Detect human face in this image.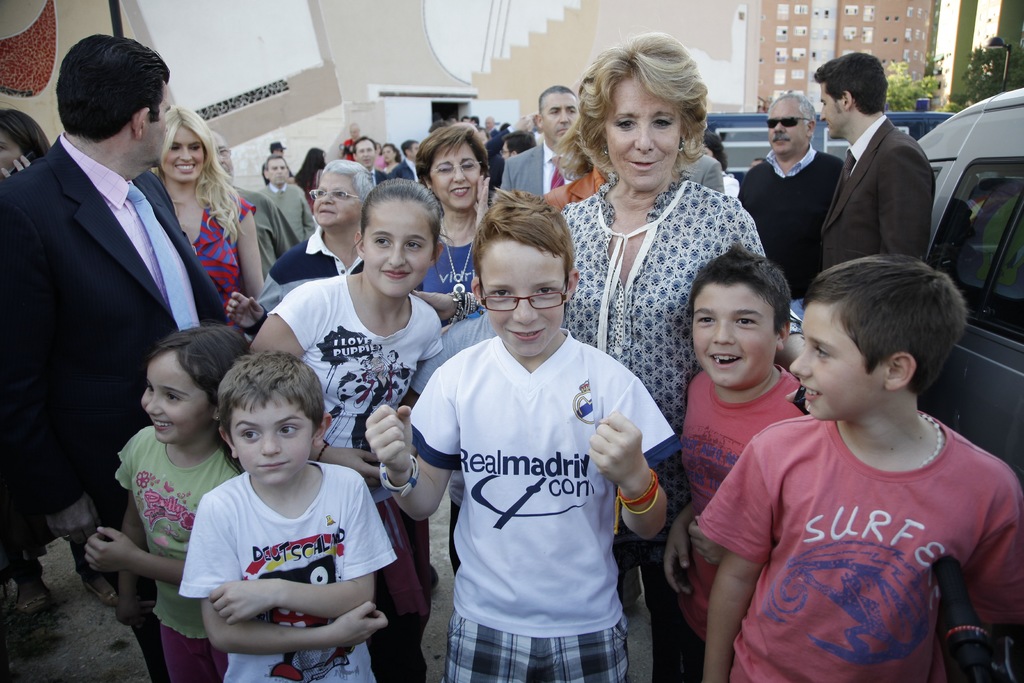
Detection: [x1=314, y1=176, x2=360, y2=226].
